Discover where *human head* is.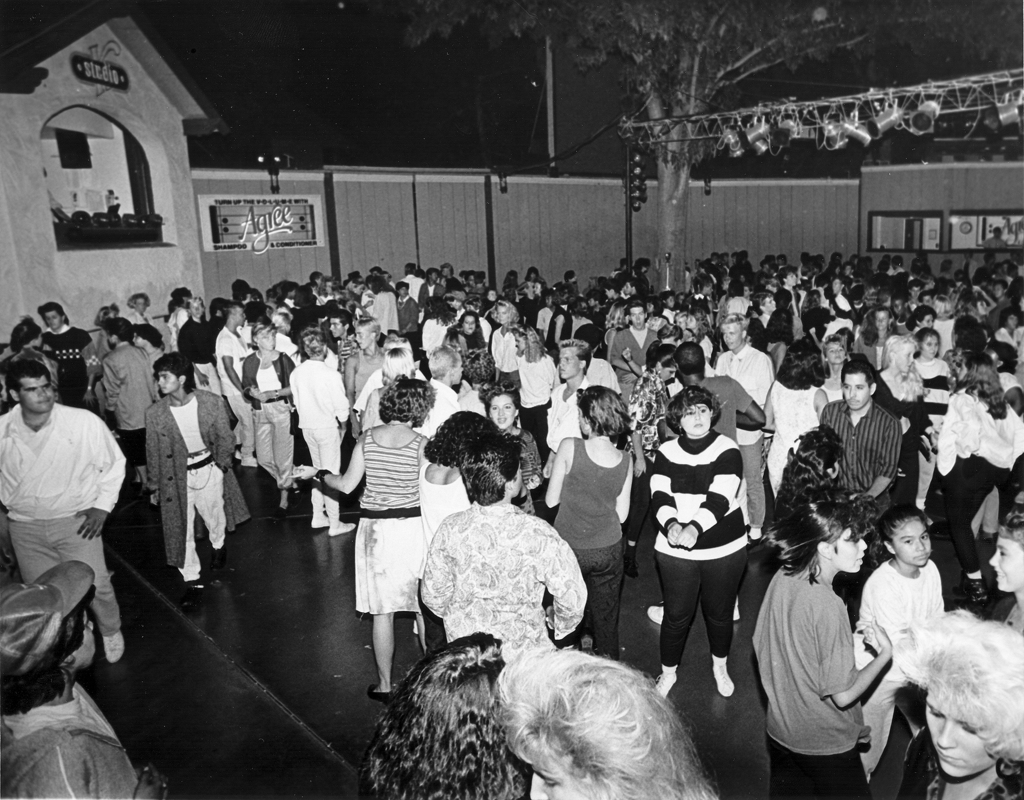
Discovered at 662, 386, 722, 434.
